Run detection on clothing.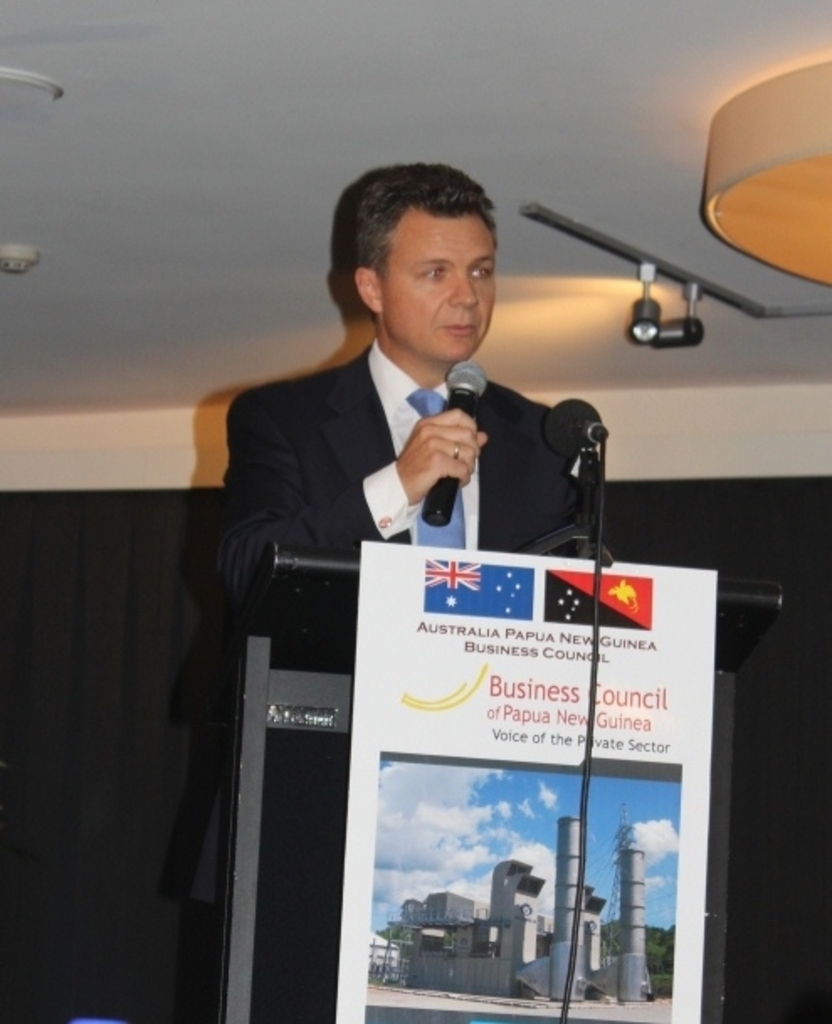
Result: x1=217, y1=336, x2=580, y2=905.
